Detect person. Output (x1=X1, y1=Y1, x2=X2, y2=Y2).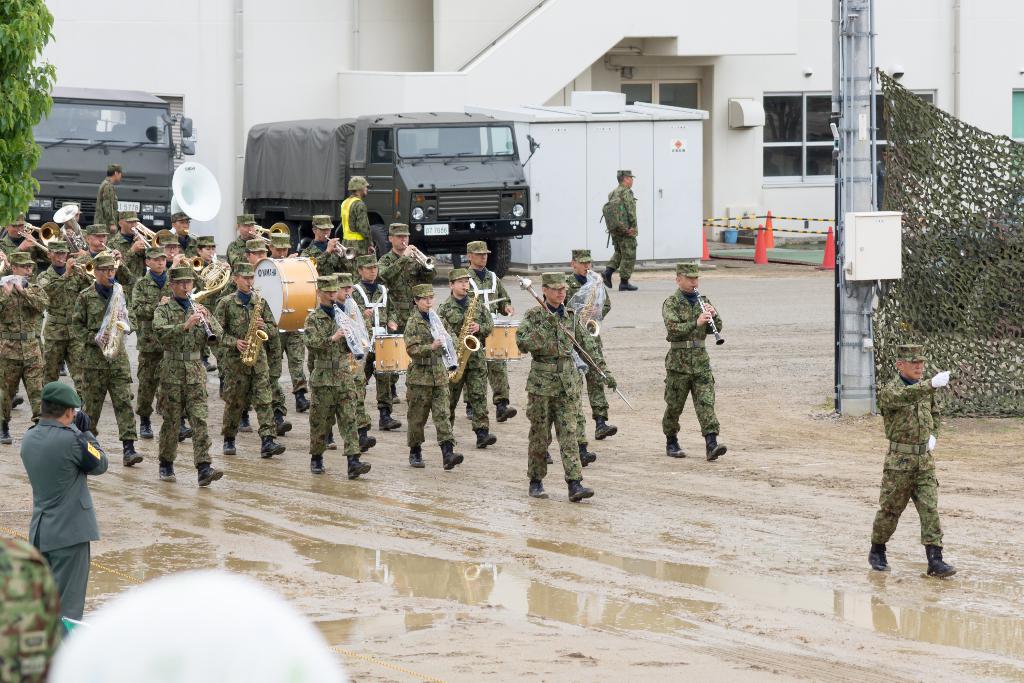
(x1=663, y1=260, x2=734, y2=468).
